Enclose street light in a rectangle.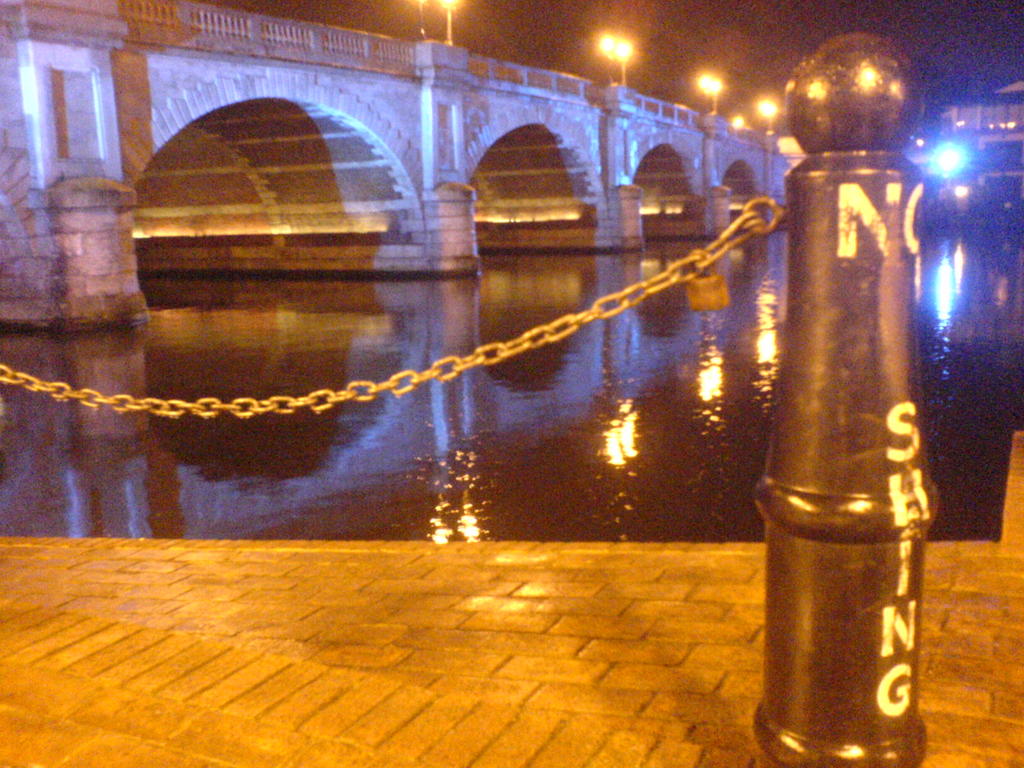
[left=598, top=38, right=647, bottom=84].
